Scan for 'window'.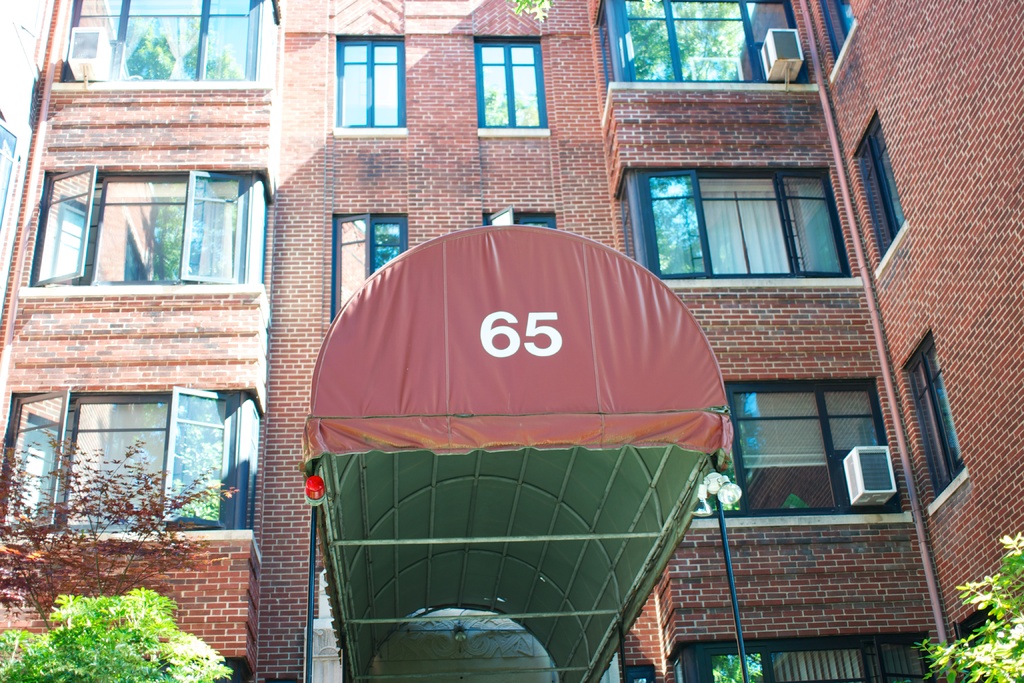
Scan result: (x1=854, y1=117, x2=908, y2=259).
